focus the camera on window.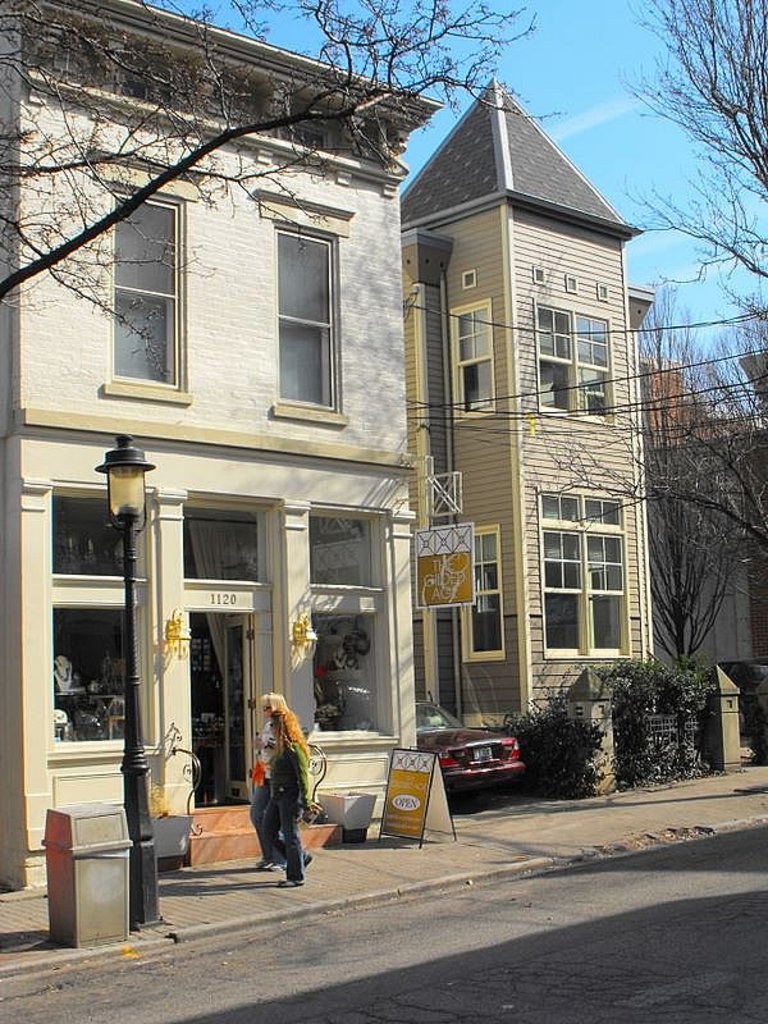
Focus region: region(465, 269, 480, 292).
